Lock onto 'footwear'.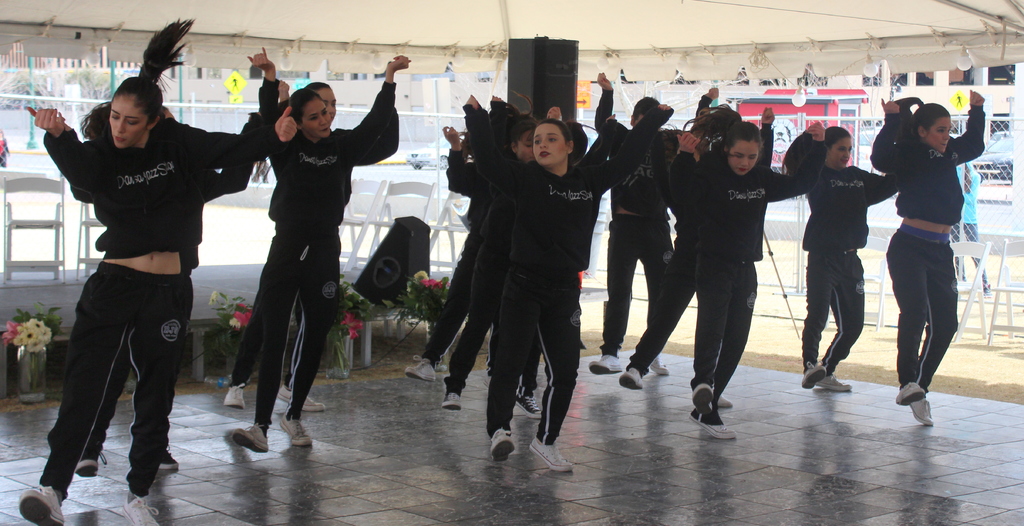
Locked: (x1=275, y1=415, x2=314, y2=452).
